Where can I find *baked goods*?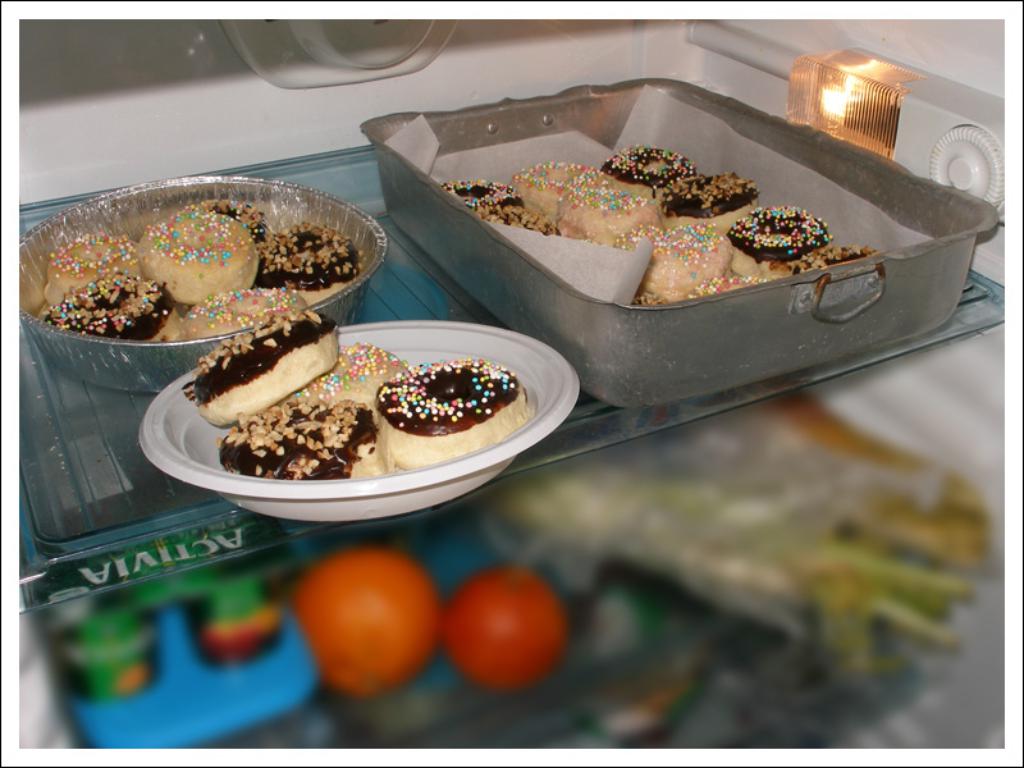
You can find it at [left=374, top=351, right=527, bottom=463].
